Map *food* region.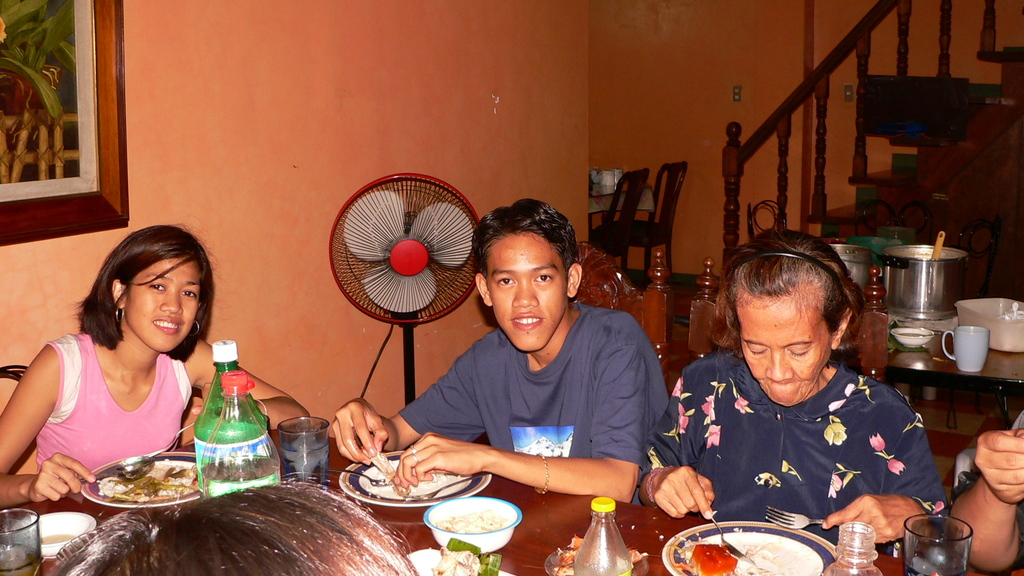
Mapped to <box>689,528,815,575</box>.
